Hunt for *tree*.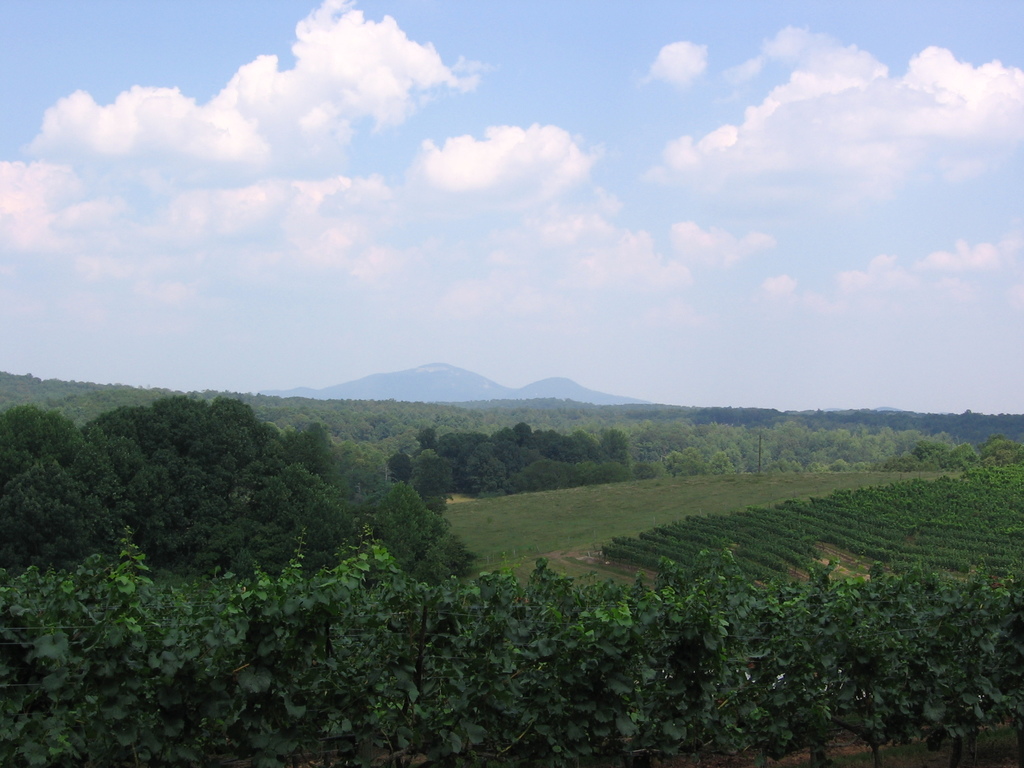
Hunted down at crop(348, 490, 468, 584).
